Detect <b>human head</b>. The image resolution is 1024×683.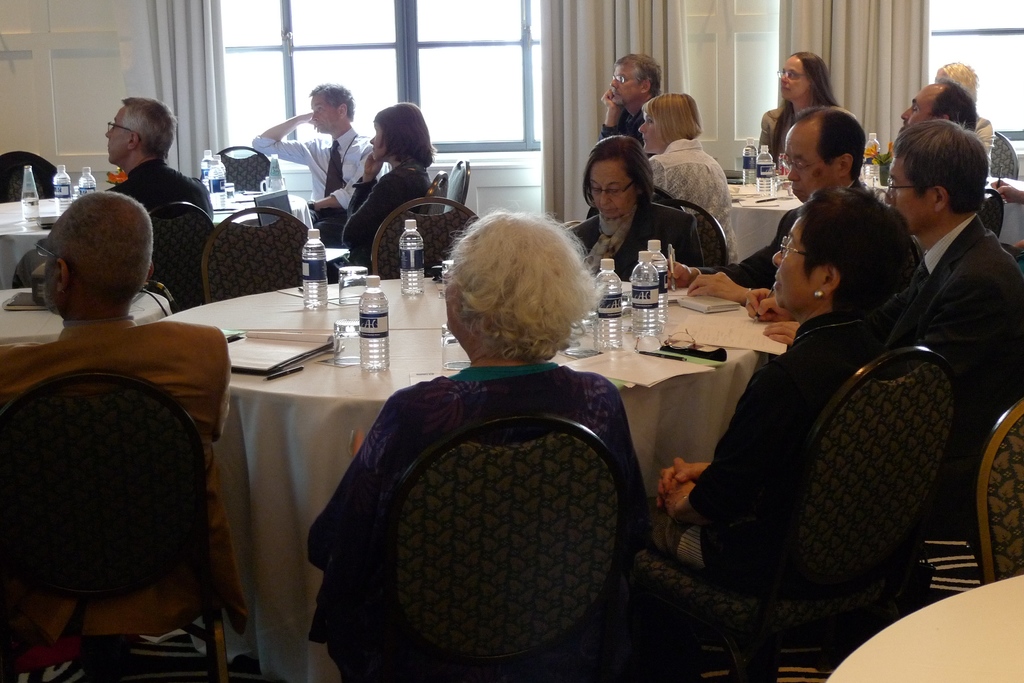
(left=767, top=189, right=919, bottom=311).
